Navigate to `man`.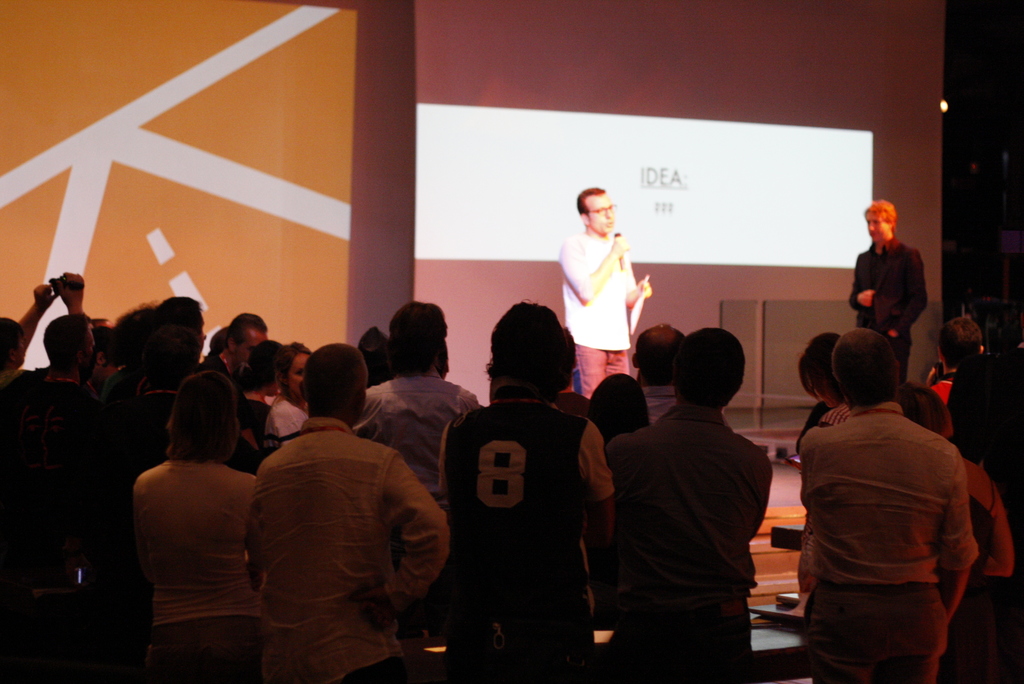
Navigation target: 847/200/923/384.
